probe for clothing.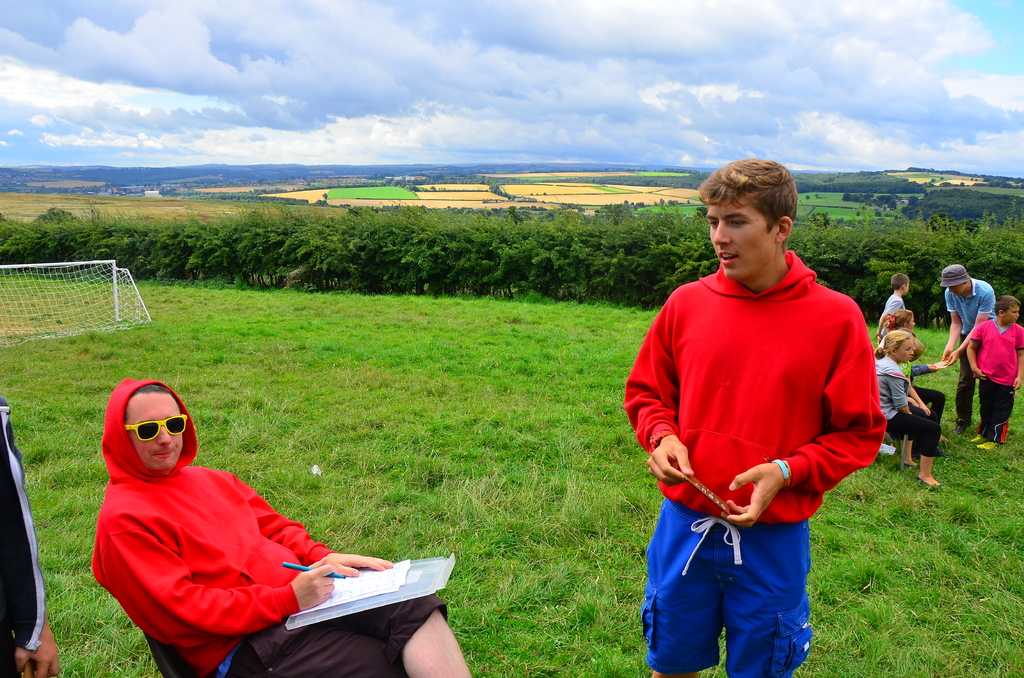
Probe result: box(962, 322, 1023, 436).
